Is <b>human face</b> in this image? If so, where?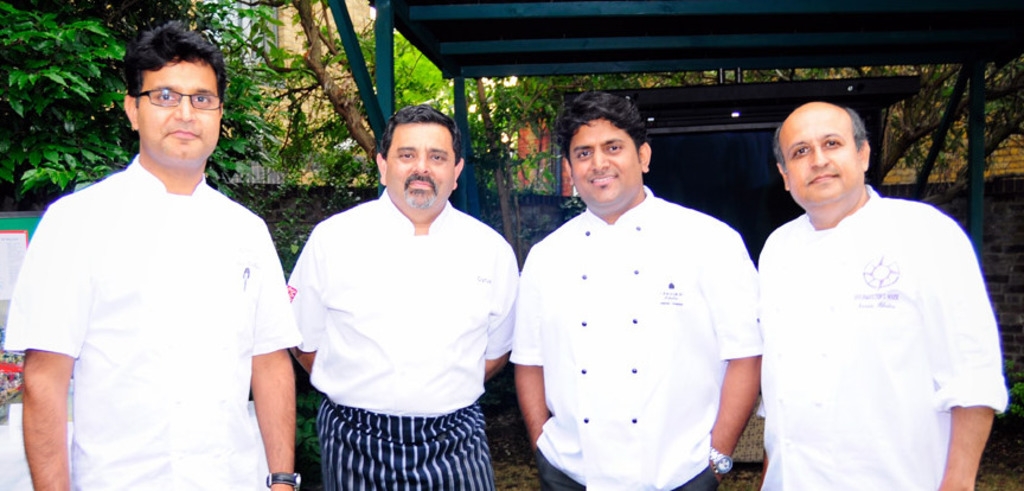
Yes, at [x1=135, y1=63, x2=225, y2=158].
